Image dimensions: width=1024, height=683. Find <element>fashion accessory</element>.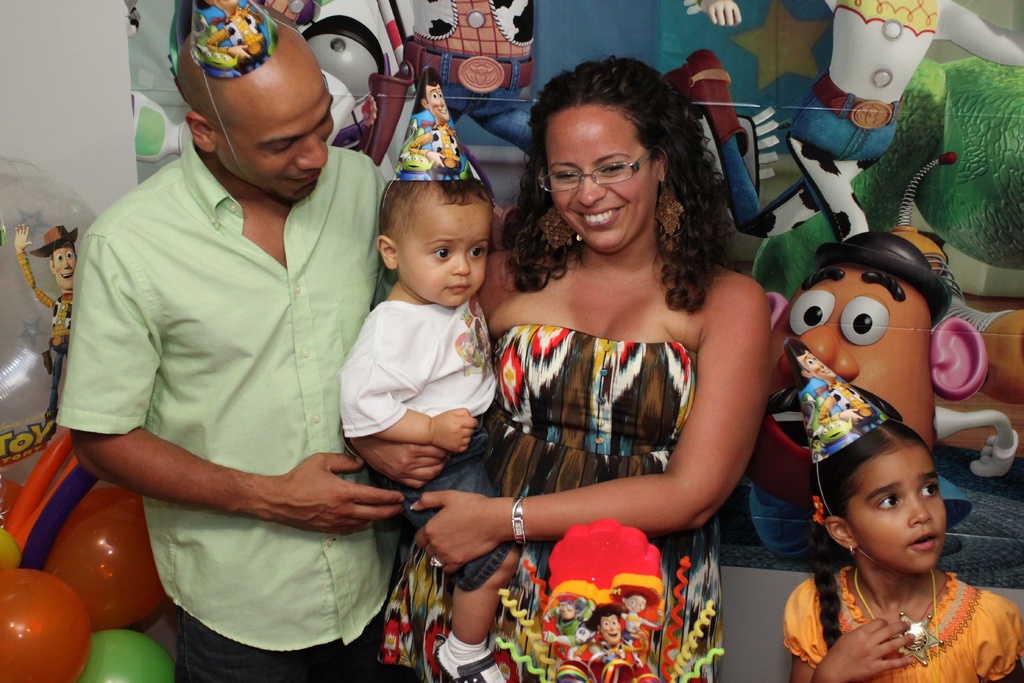
<box>854,569,940,682</box>.
